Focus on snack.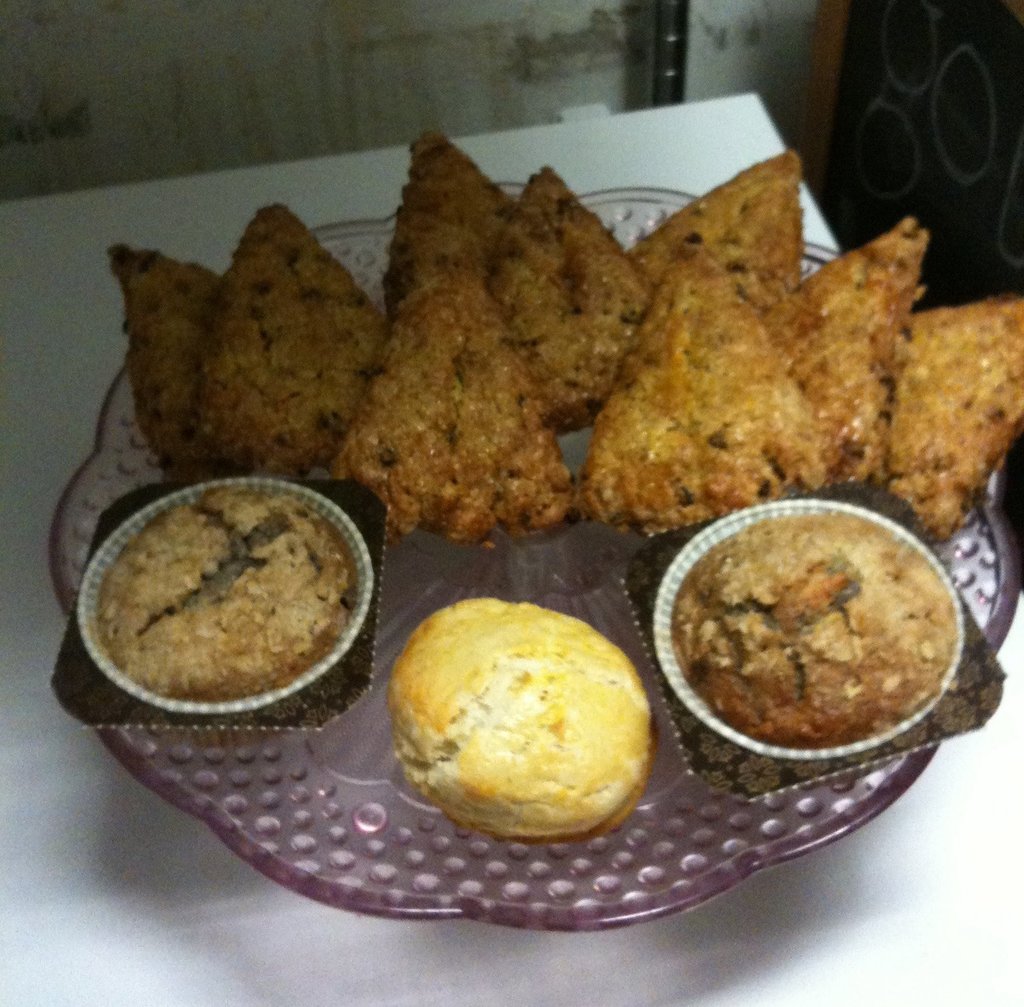
Focused at x1=631 y1=150 x2=804 y2=287.
